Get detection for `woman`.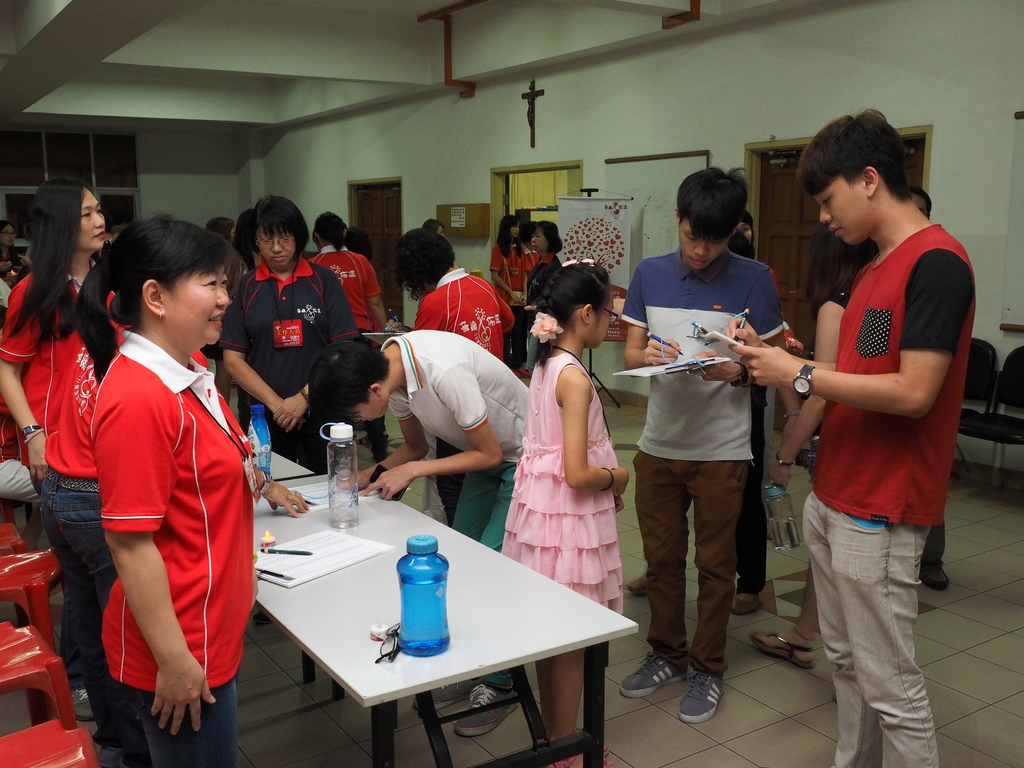
Detection: (left=395, top=221, right=511, bottom=524).
